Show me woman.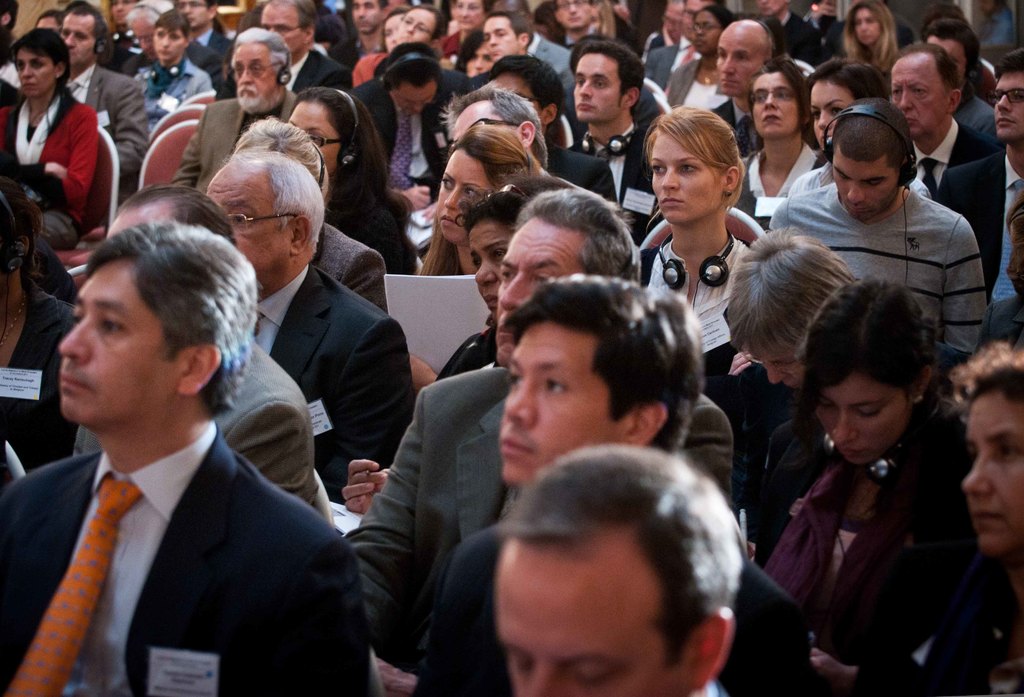
woman is here: 837 3 906 83.
